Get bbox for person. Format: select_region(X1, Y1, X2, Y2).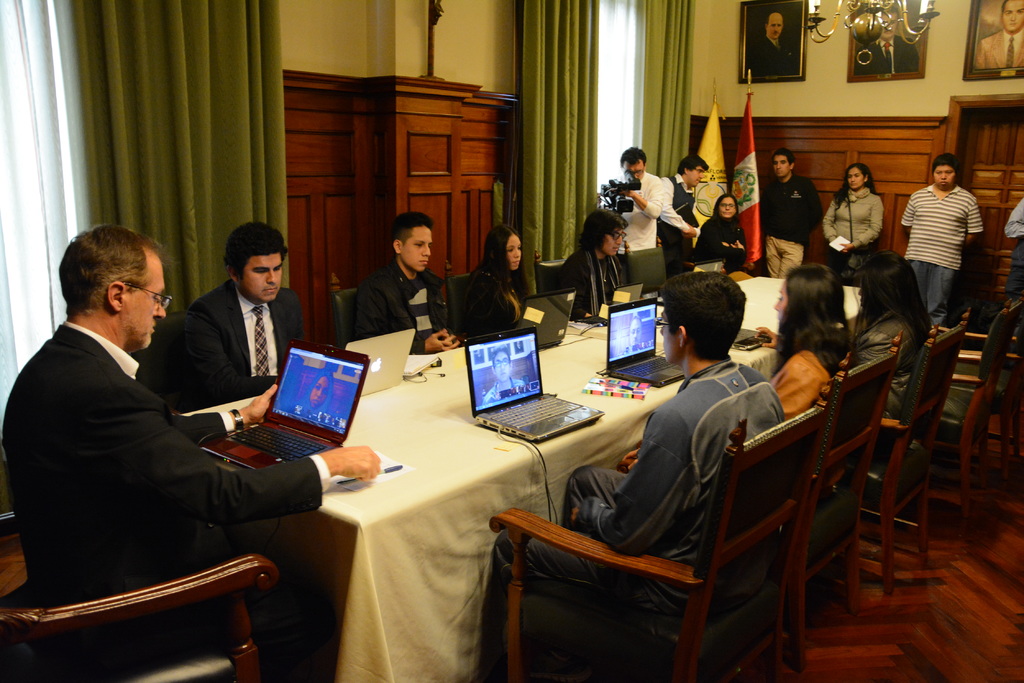
select_region(756, 149, 828, 278).
